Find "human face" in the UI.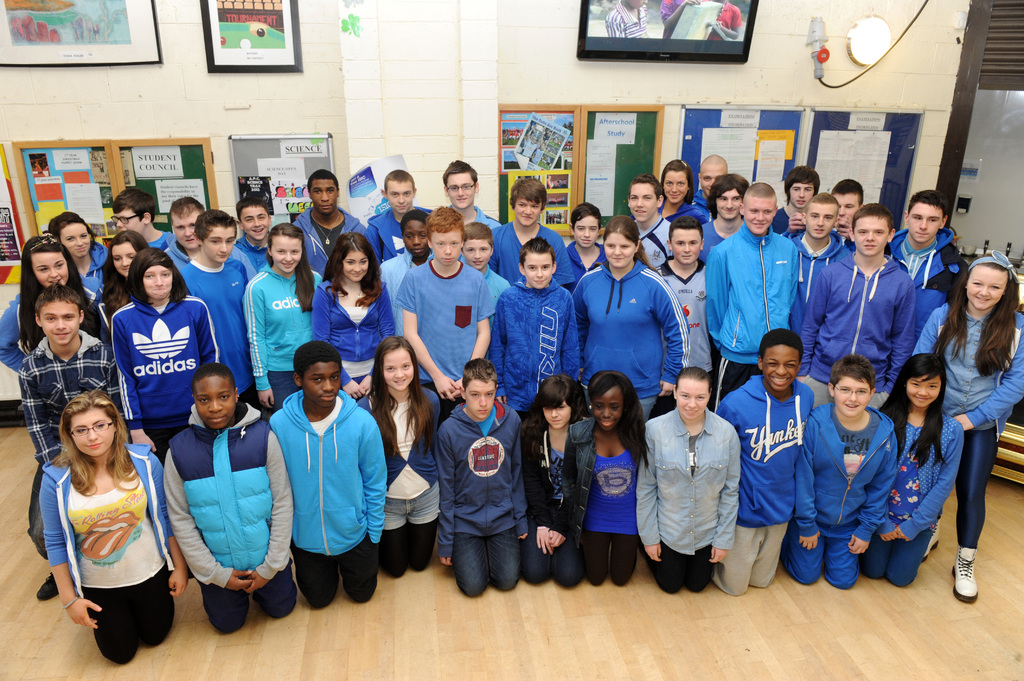
UI element at <box>511,196,543,230</box>.
